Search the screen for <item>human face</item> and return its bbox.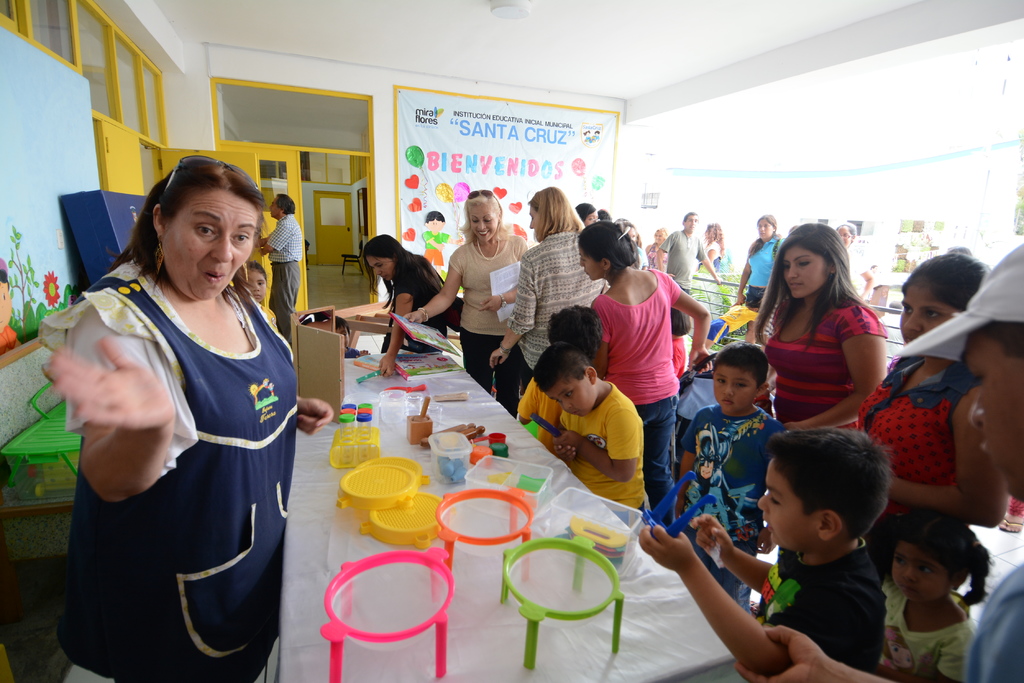
Found: <bbox>959, 326, 1023, 502</bbox>.
